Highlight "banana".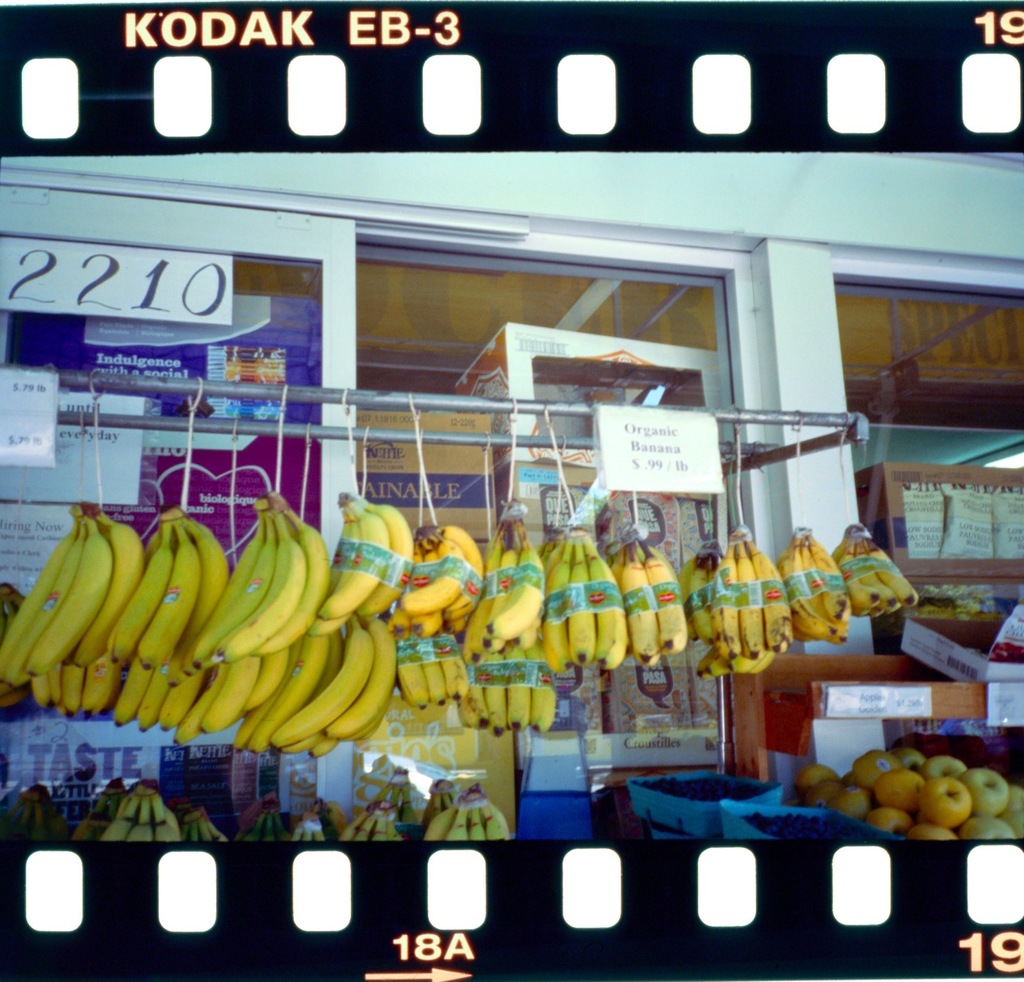
Highlighted region: (left=358, top=502, right=411, bottom=621).
